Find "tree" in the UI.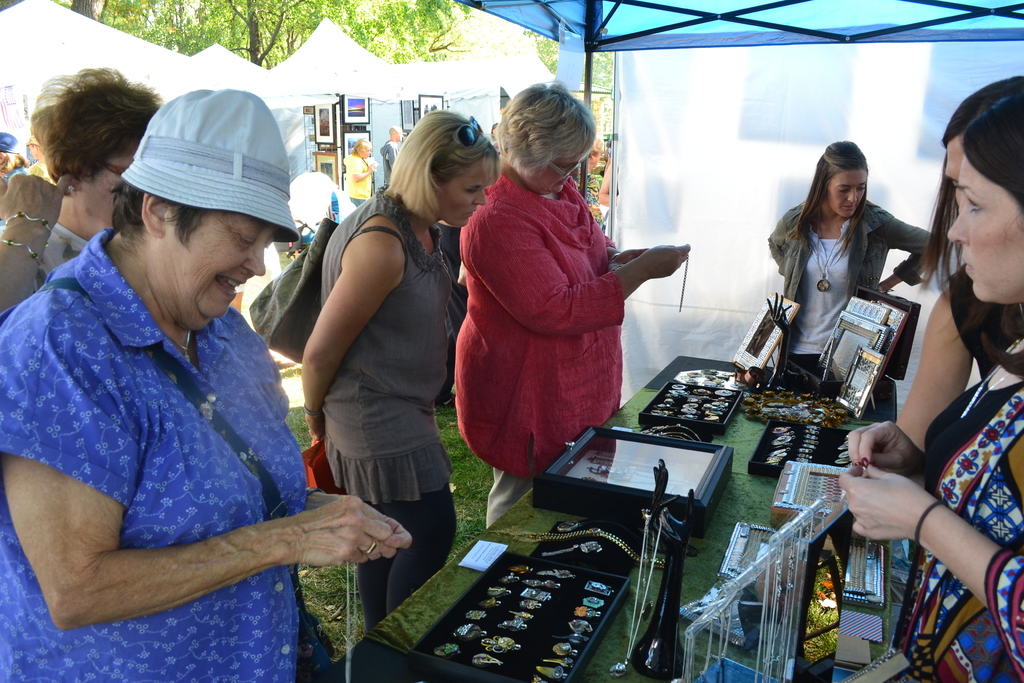
UI element at (99, 0, 614, 88).
